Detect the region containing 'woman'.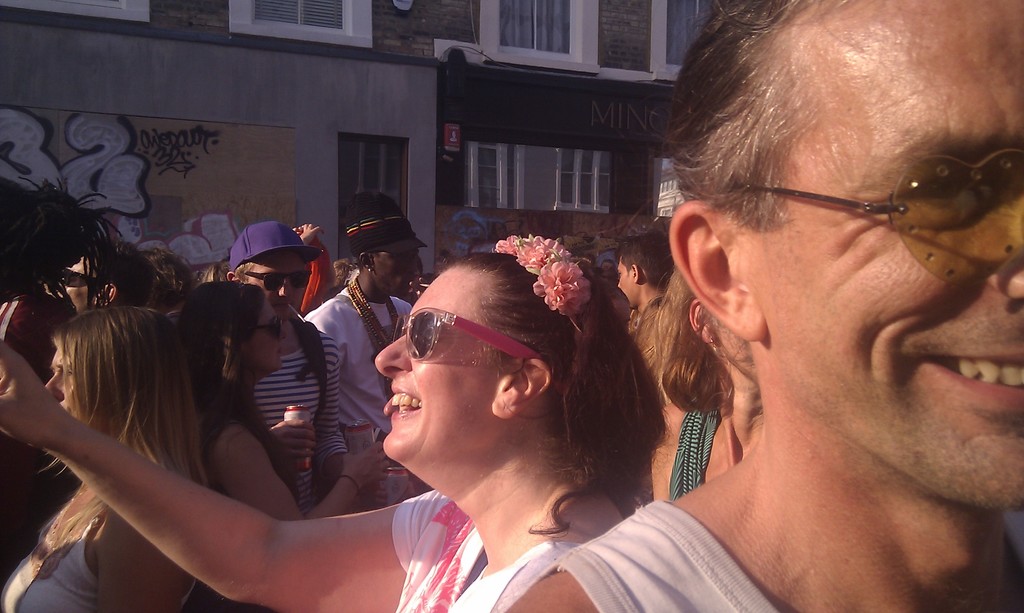
locate(0, 303, 213, 612).
